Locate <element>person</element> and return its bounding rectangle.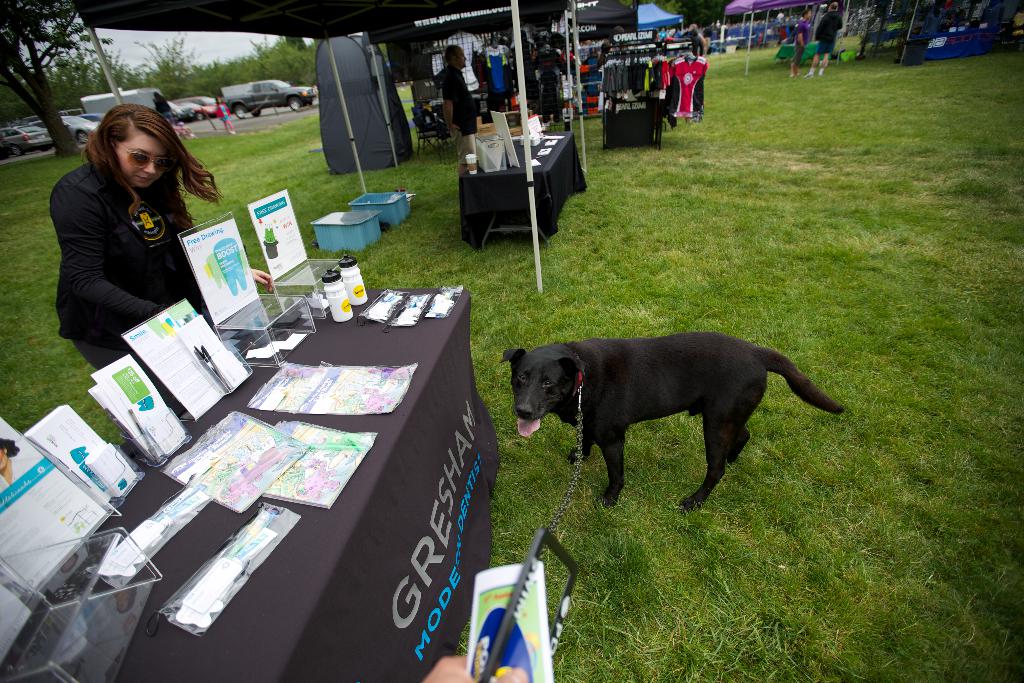
select_region(45, 61, 239, 456).
